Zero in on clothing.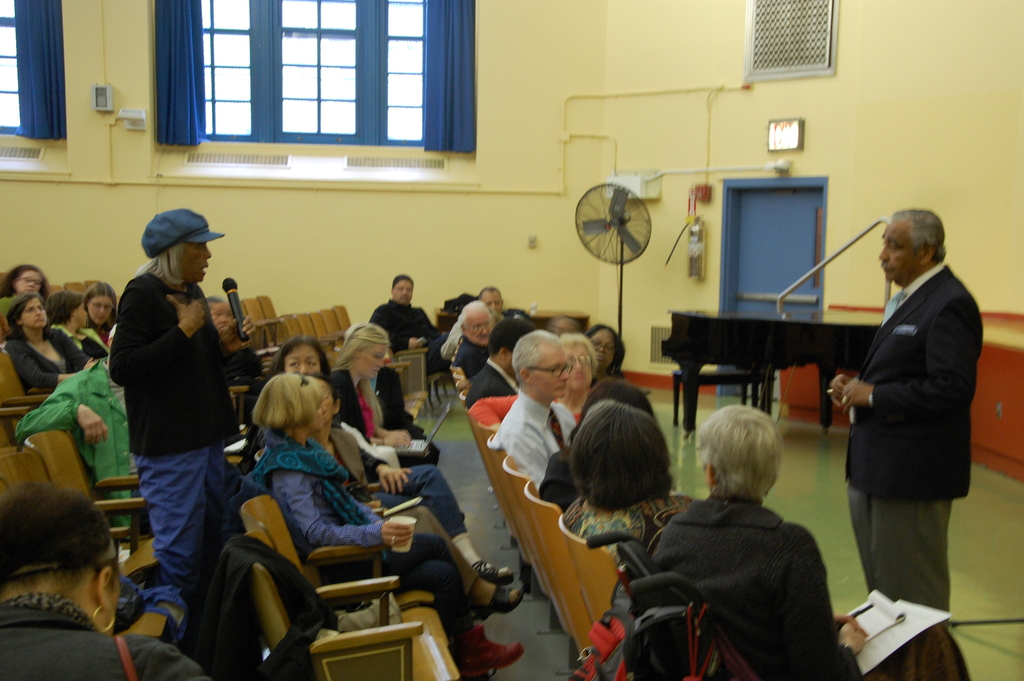
Zeroed in: box(113, 272, 245, 646).
